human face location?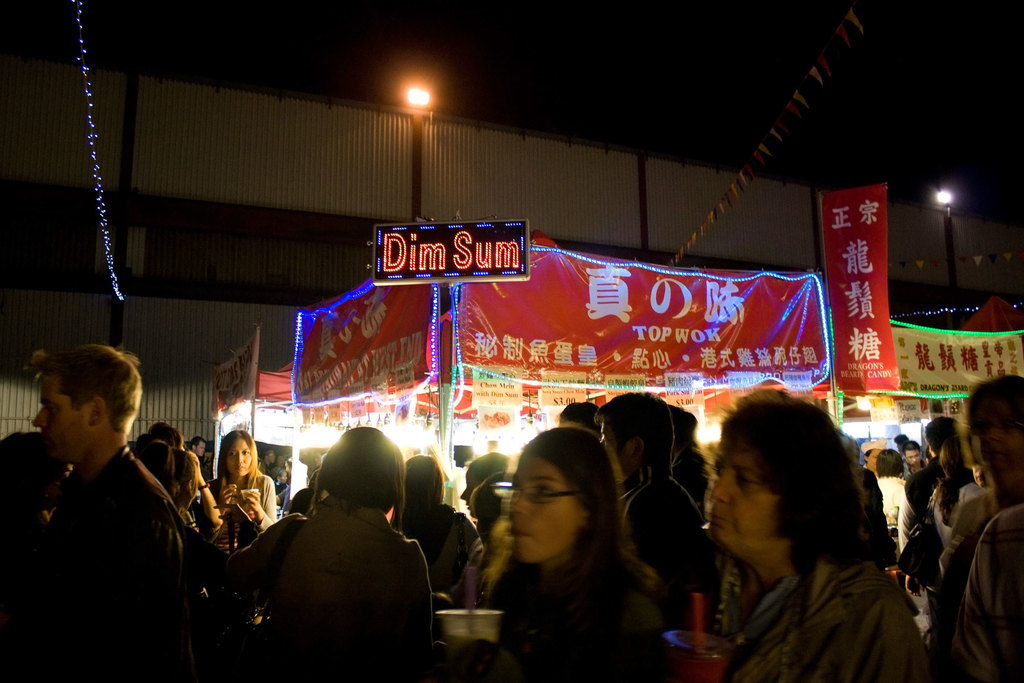
<bbox>508, 452, 579, 564</bbox>
